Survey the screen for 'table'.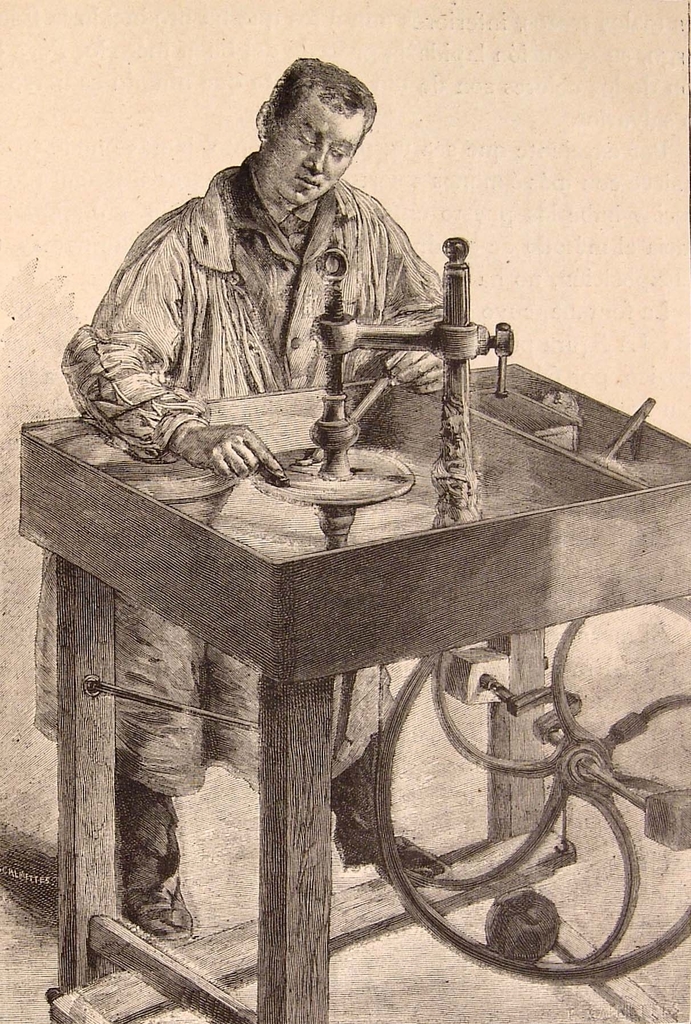
Survey found: pyautogui.locateOnScreen(22, 364, 690, 1023).
